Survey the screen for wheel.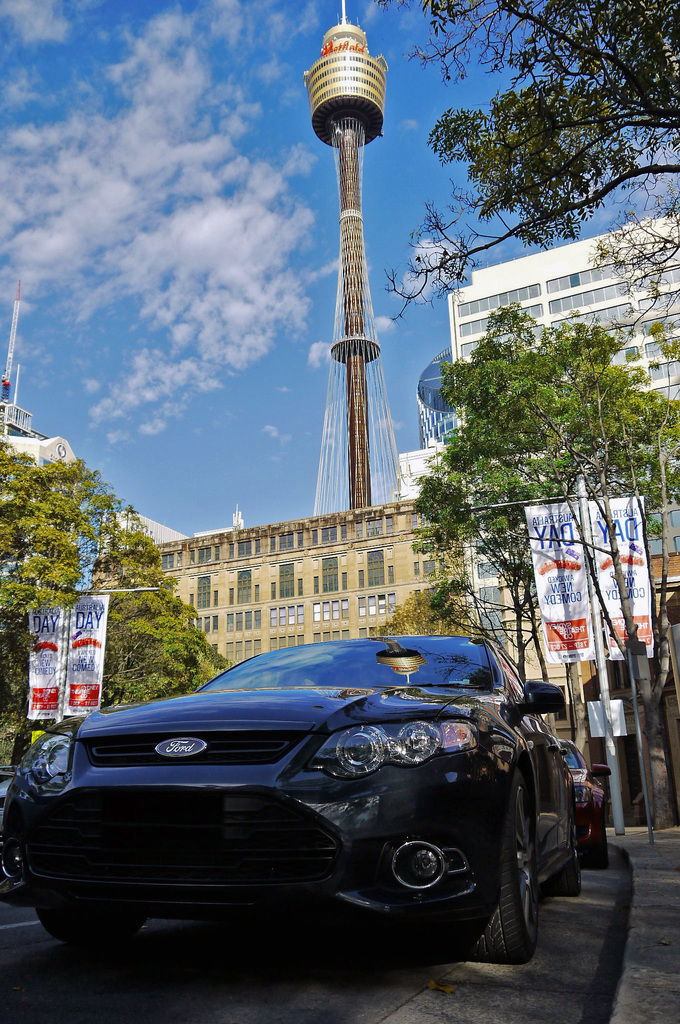
Survey found: (592, 834, 611, 870).
